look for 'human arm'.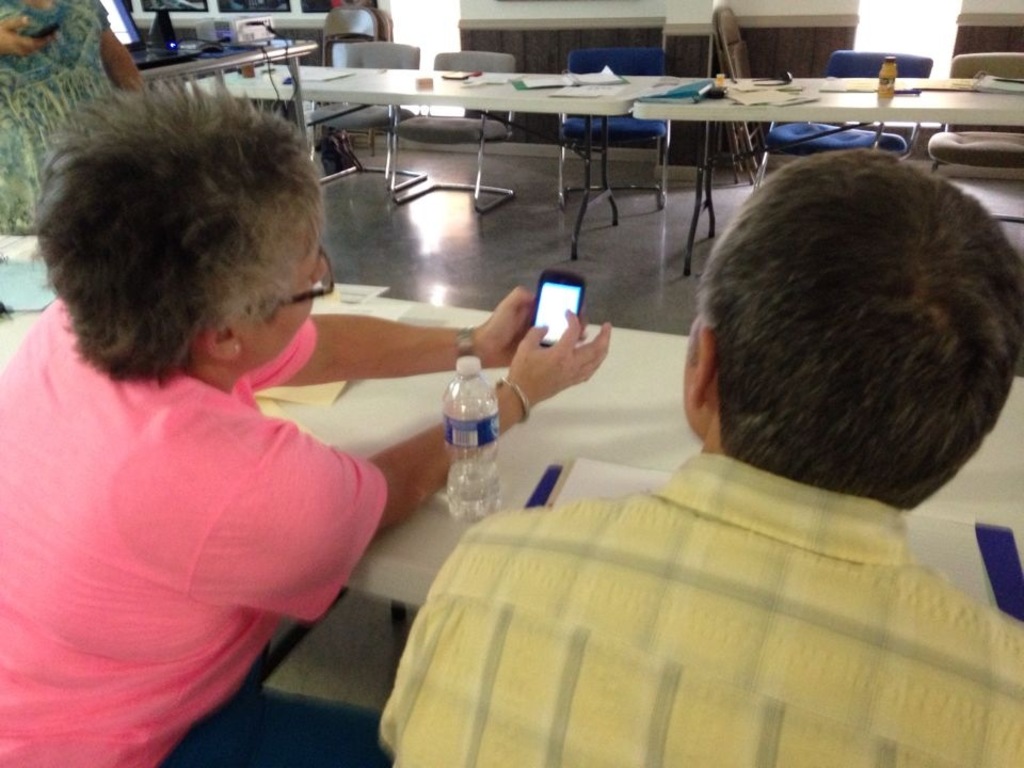
Found: 107, 310, 611, 629.
